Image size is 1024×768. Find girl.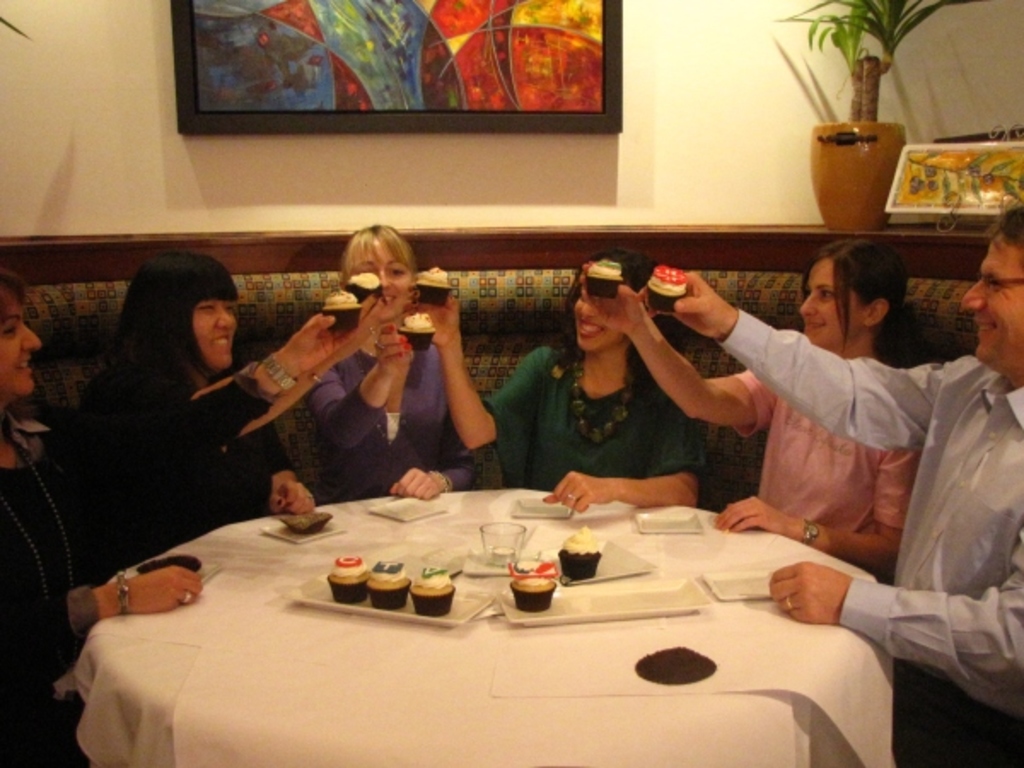
(416,249,703,515).
